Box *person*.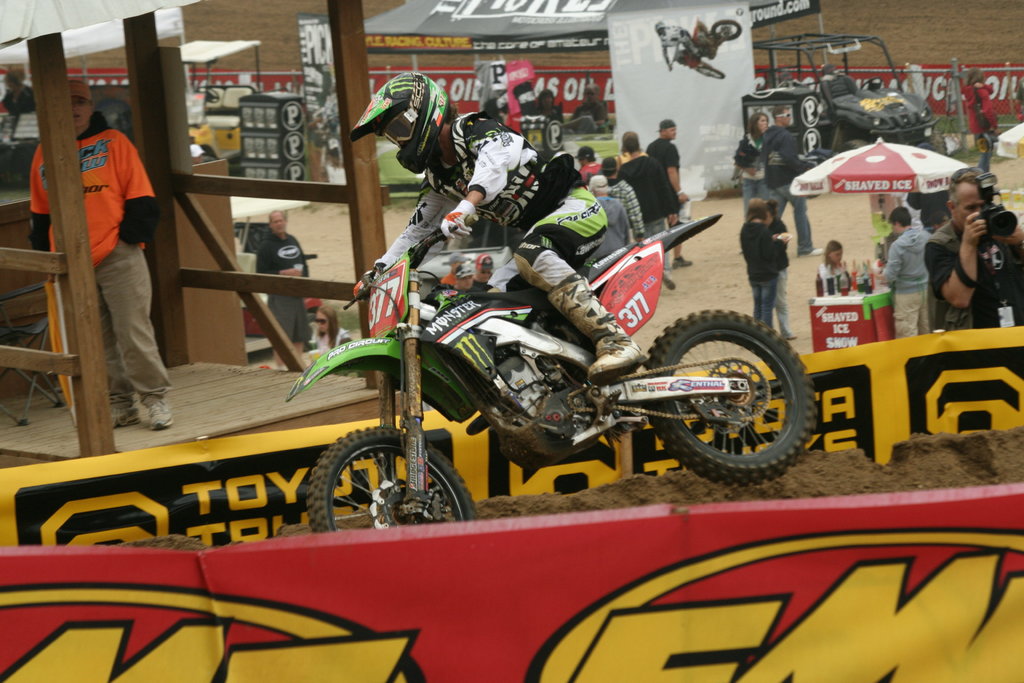
305,306,351,371.
